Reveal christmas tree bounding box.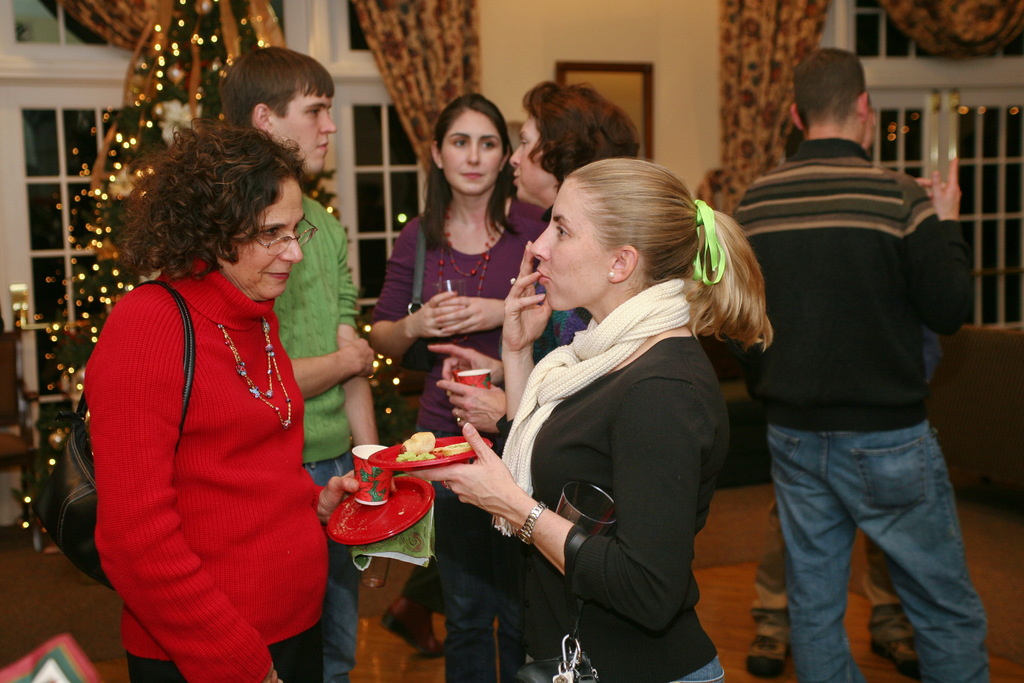
Revealed: region(17, 0, 426, 543).
